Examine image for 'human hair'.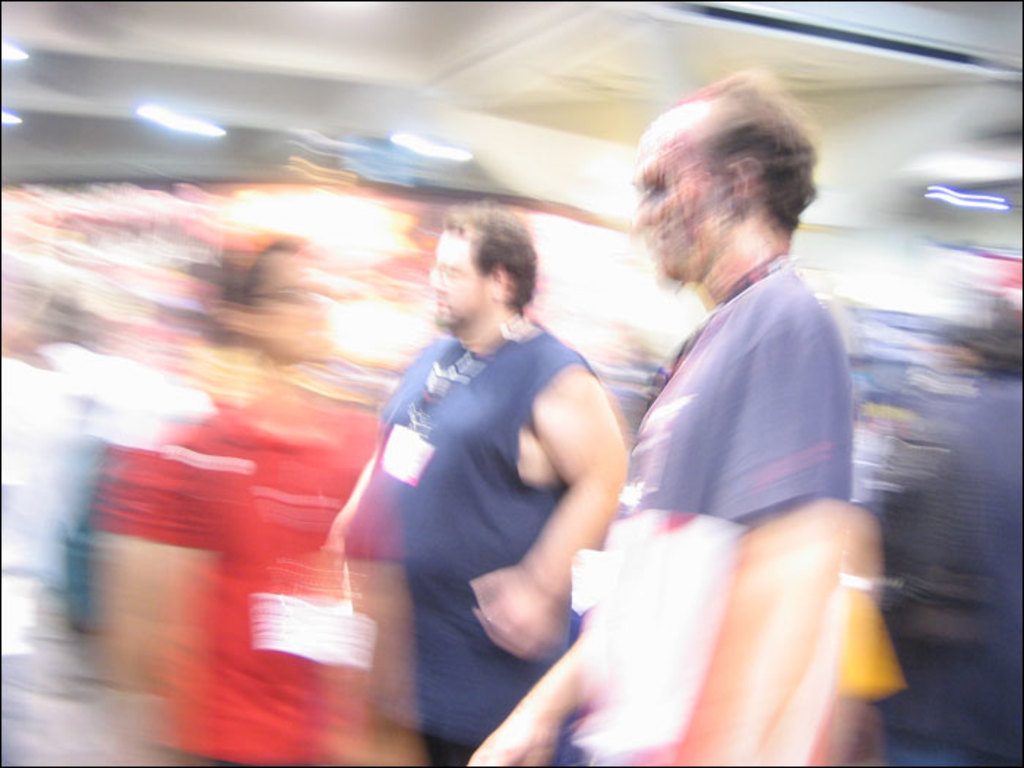
Examination result: box(445, 199, 540, 322).
